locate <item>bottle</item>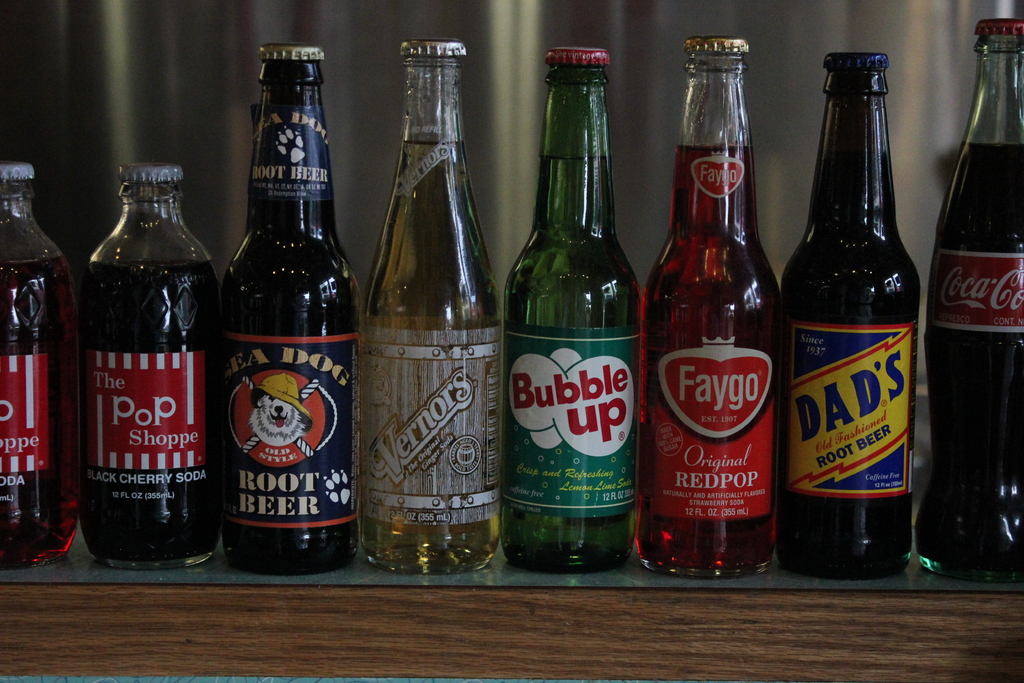
left=915, top=16, right=1023, bottom=578
